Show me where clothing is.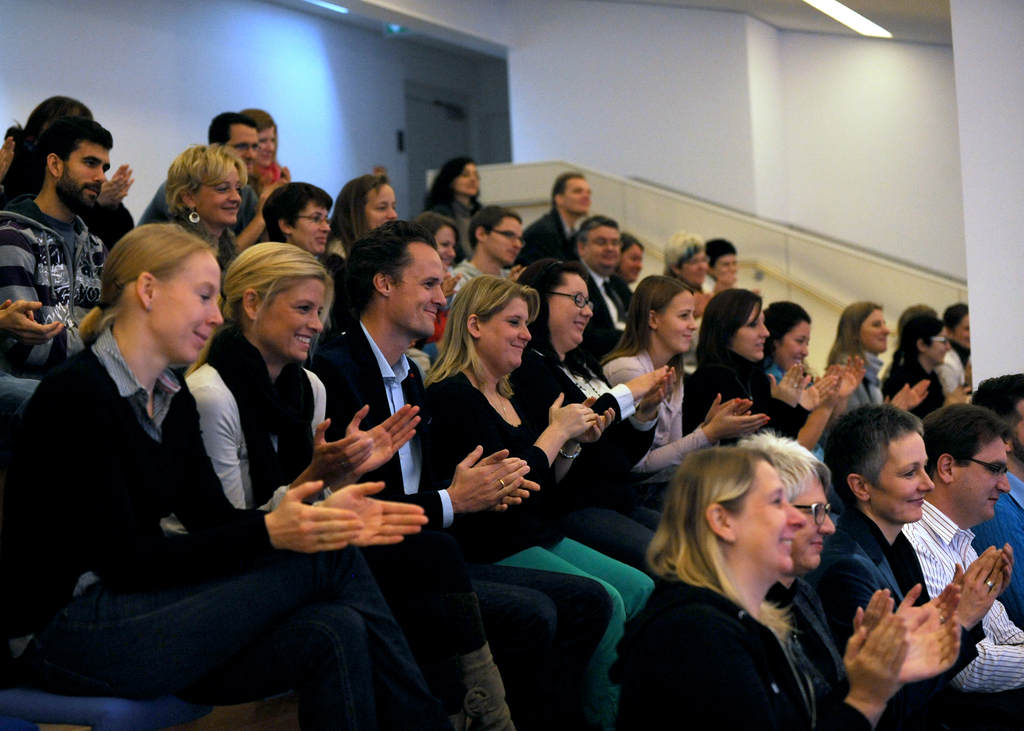
clothing is at locate(762, 570, 1023, 725).
